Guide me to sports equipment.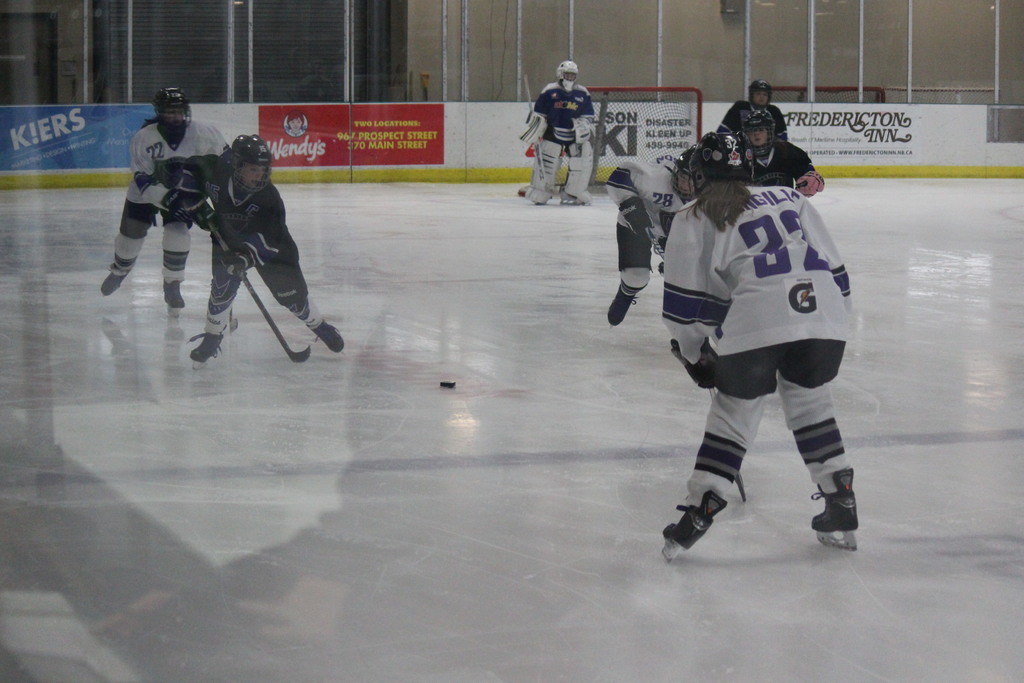
Guidance: l=659, t=489, r=728, b=566.
